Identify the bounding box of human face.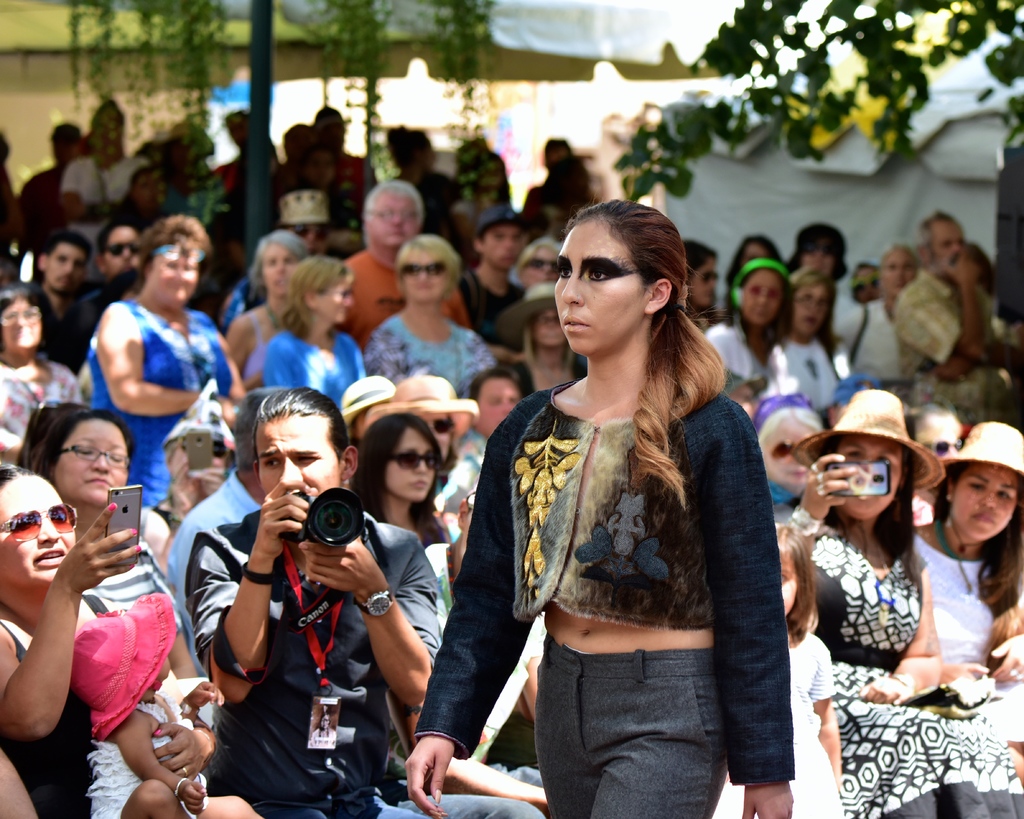
[left=263, top=245, right=307, bottom=293].
